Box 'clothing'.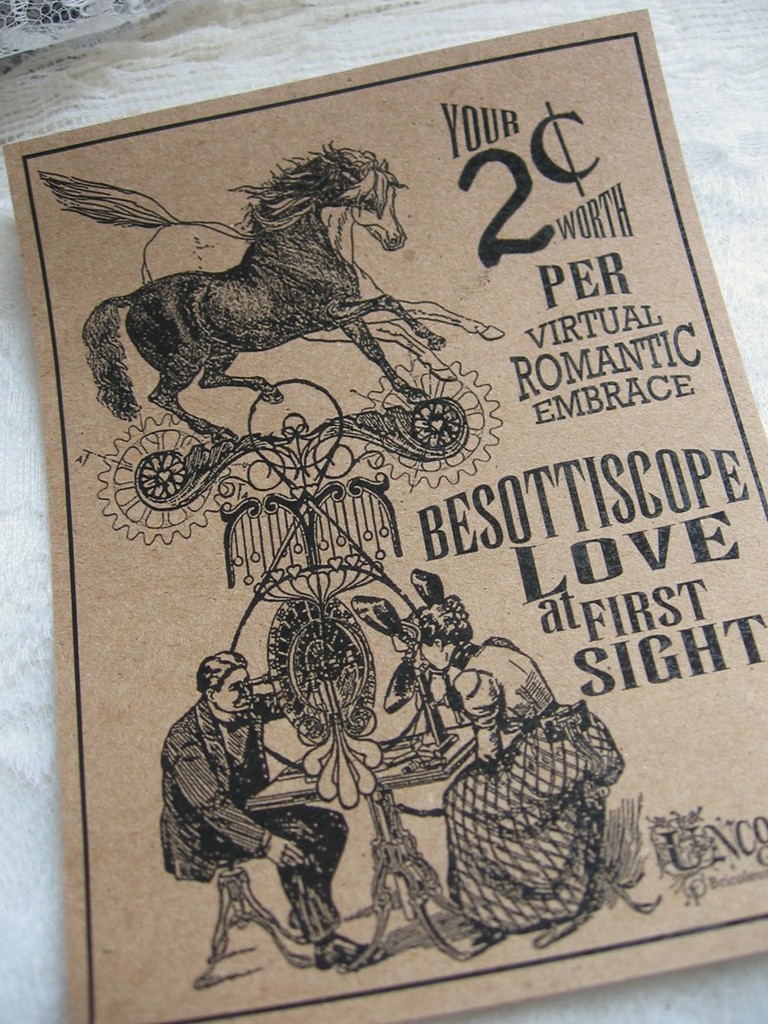
pyautogui.locateOnScreen(435, 638, 626, 921).
